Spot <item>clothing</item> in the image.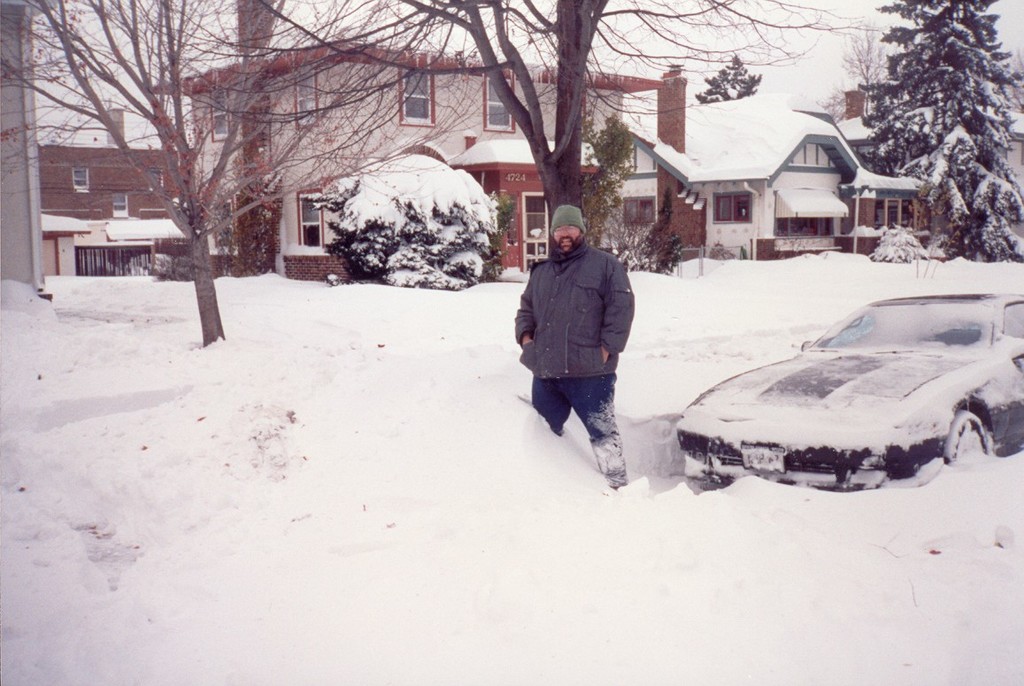
<item>clothing</item> found at l=512, t=233, r=641, b=485.
